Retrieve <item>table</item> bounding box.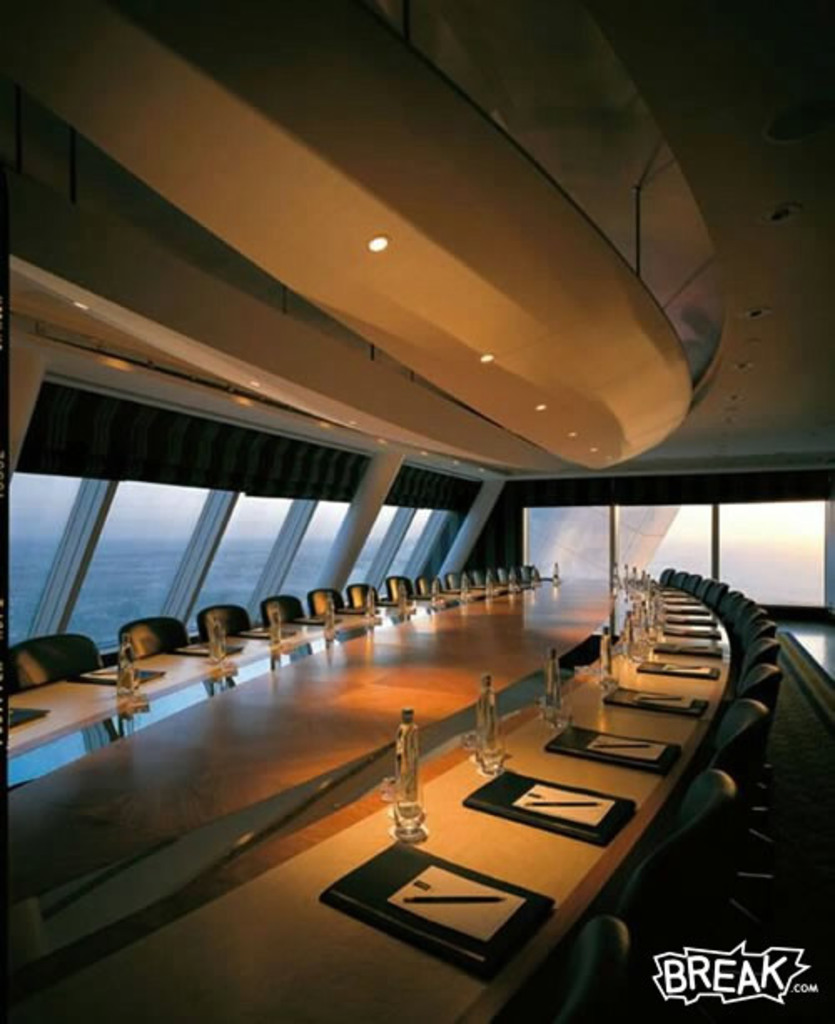
Bounding box: box=[0, 573, 735, 1022].
